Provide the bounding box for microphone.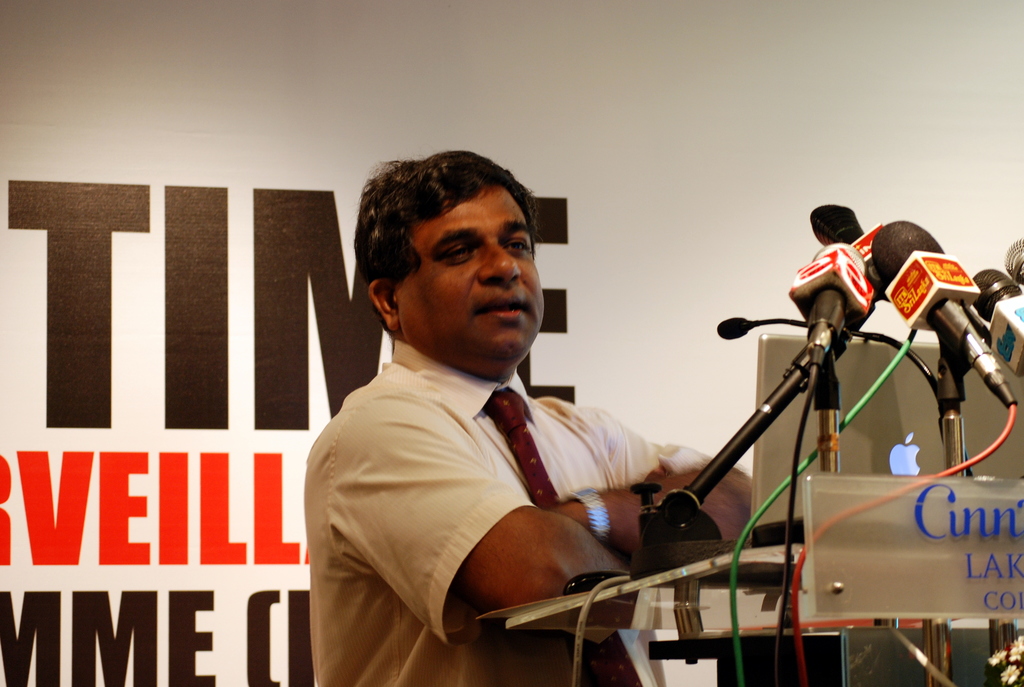
[871, 221, 1018, 406].
